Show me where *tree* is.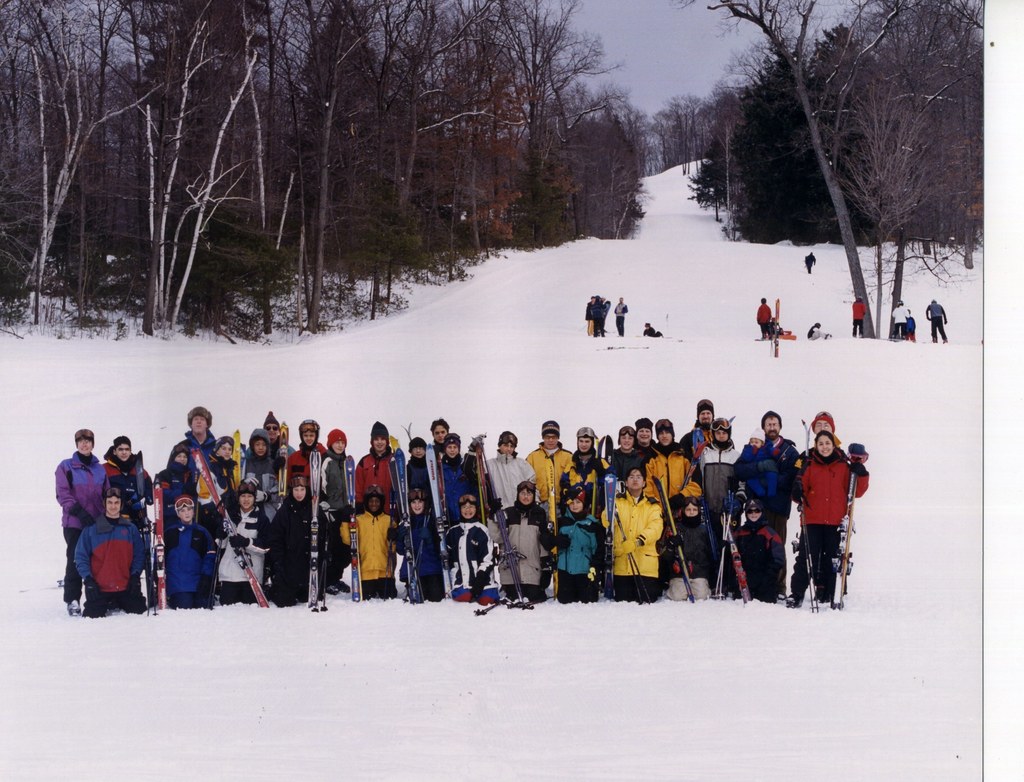
*tree* is at rect(835, 79, 947, 340).
